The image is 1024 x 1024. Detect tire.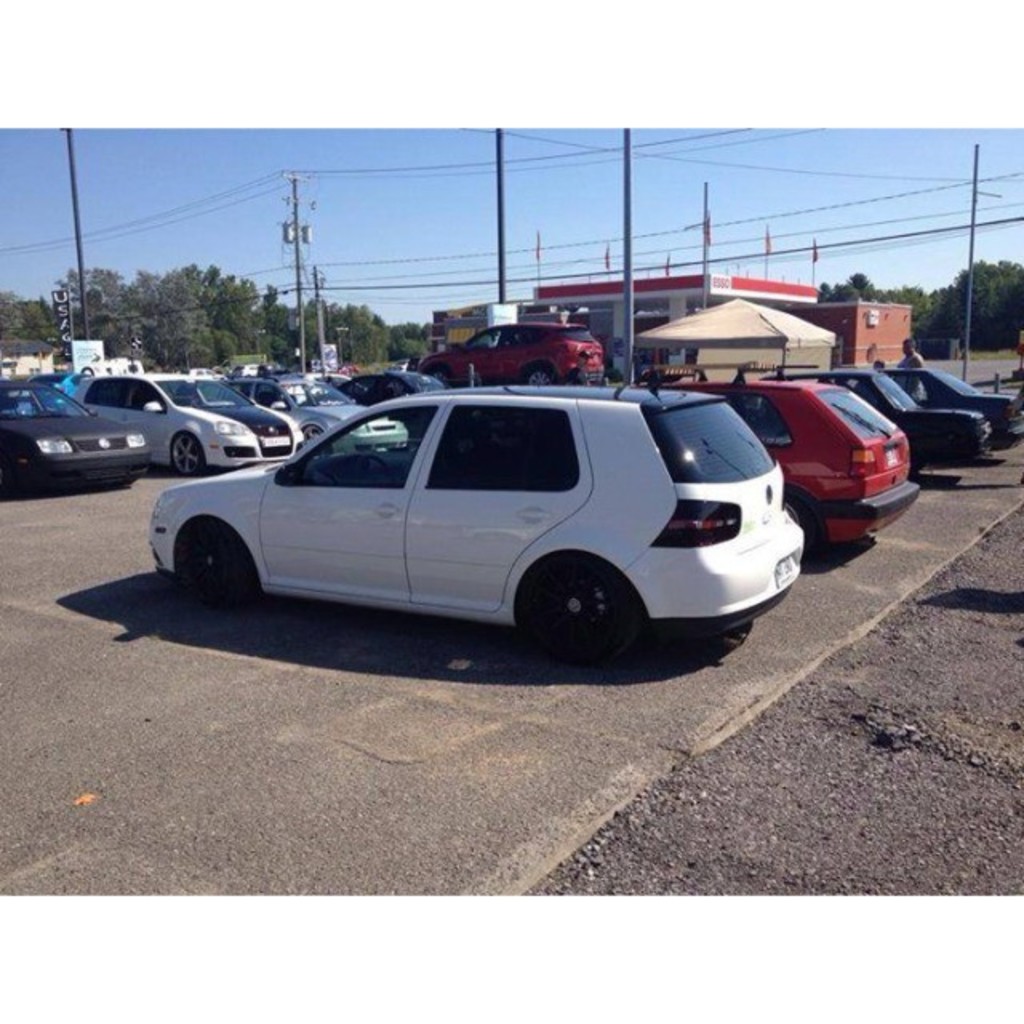
Detection: 419/366/450/389.
